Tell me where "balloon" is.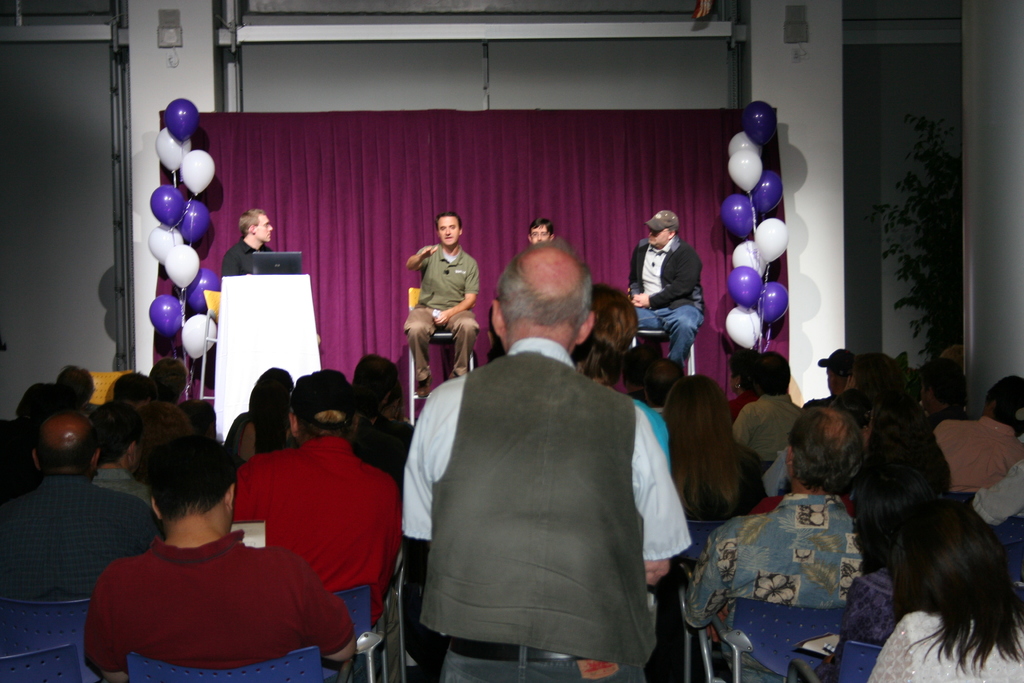
"balloon" is at [left=720, top=193, right=754, bottom=236].
